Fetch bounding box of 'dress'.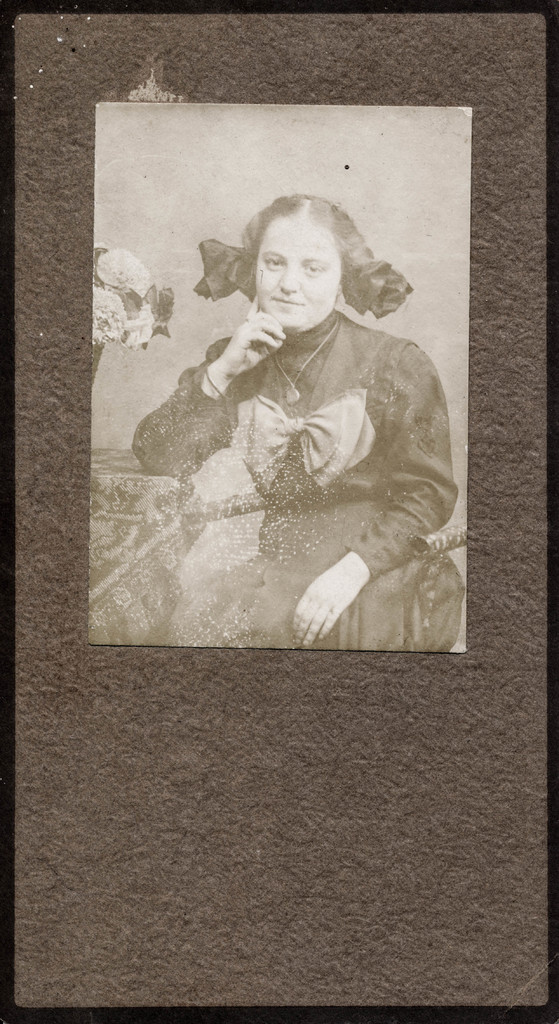
Bbox: left=130, top=305, right=464, bottom=646.
